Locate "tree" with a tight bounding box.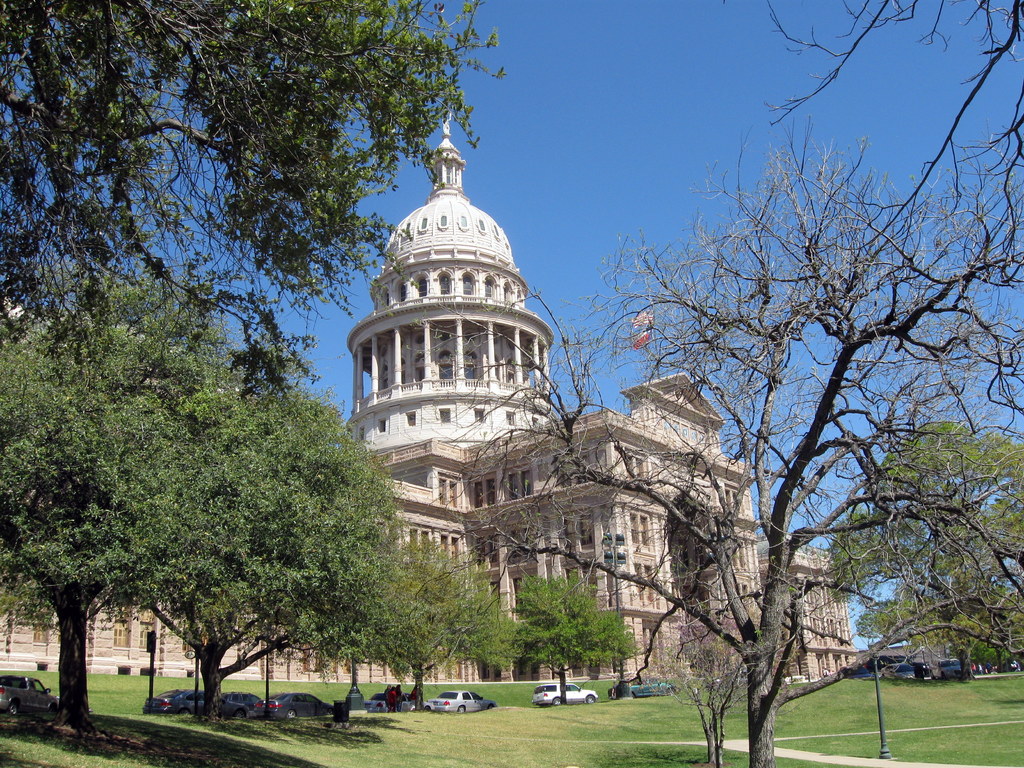
11,253,407,727.
